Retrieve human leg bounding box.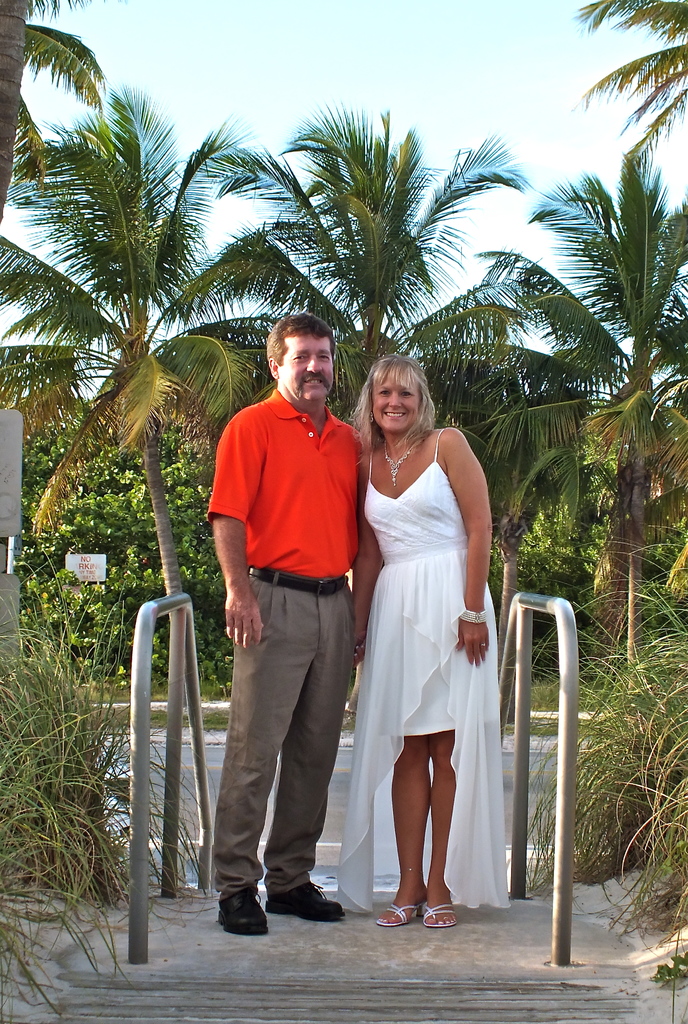
Bounding box: 386/705/432/941.
